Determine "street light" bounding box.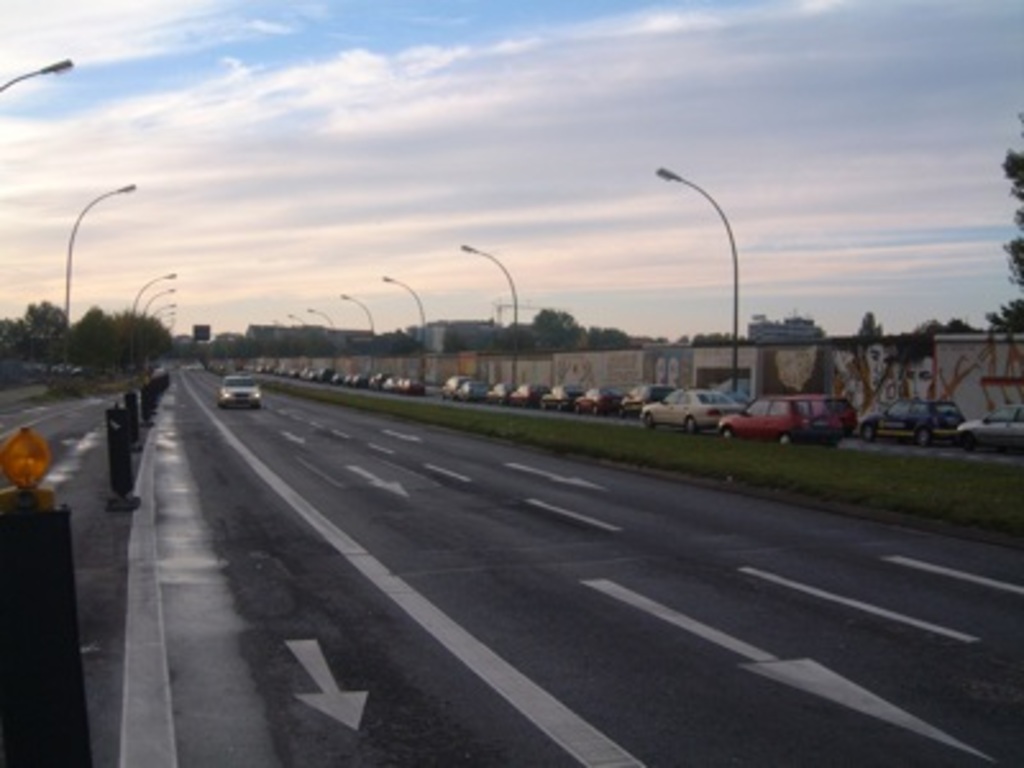
Determined: box(648, 138, 765, 417).
